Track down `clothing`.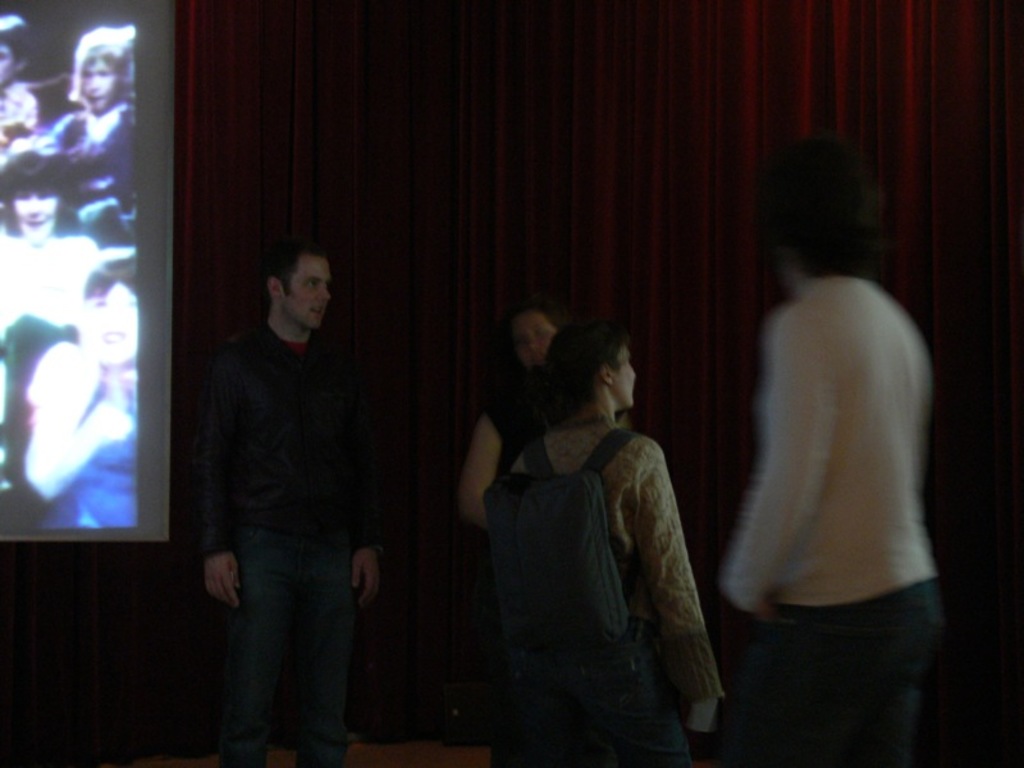
Tracked to [x1=200, y1=316, x2=384, y2=767].
